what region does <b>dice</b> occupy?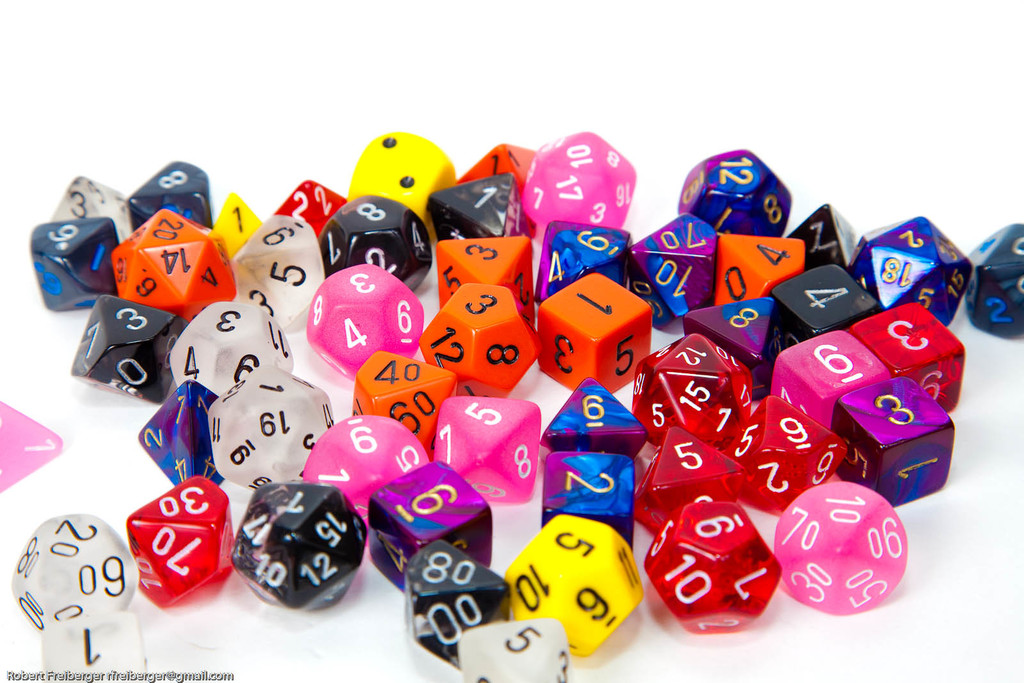
detection(540, 271, 652, 393).
